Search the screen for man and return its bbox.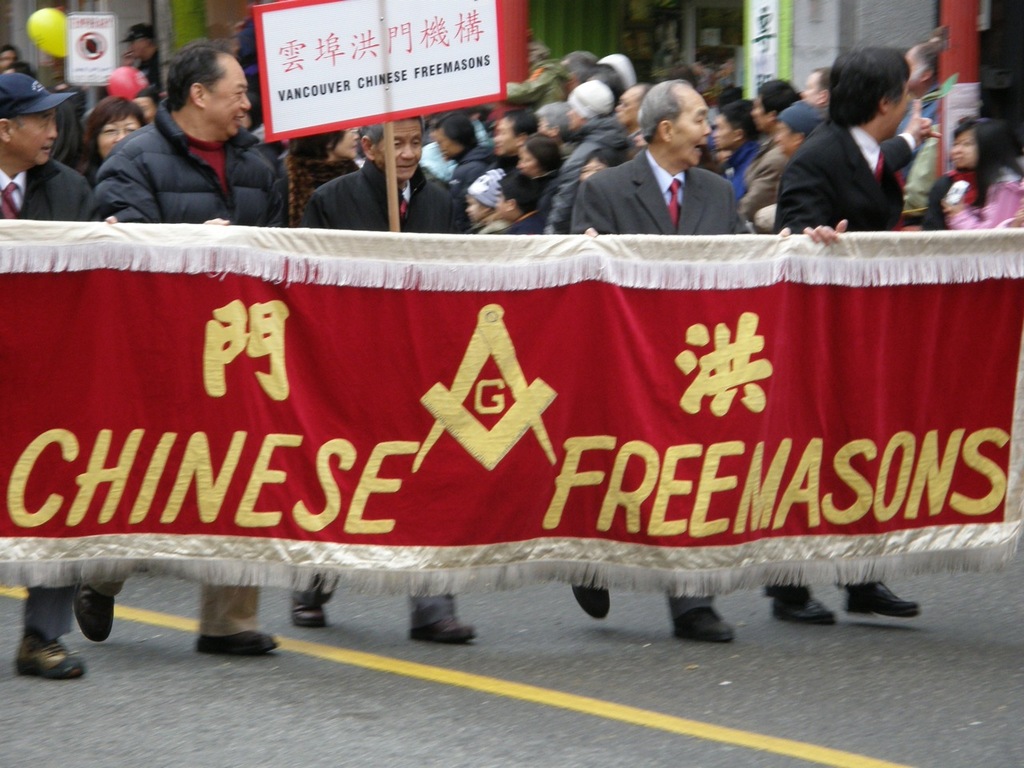
Found: pyautogui.locateOnScreen(77, 45, 277, 648).
